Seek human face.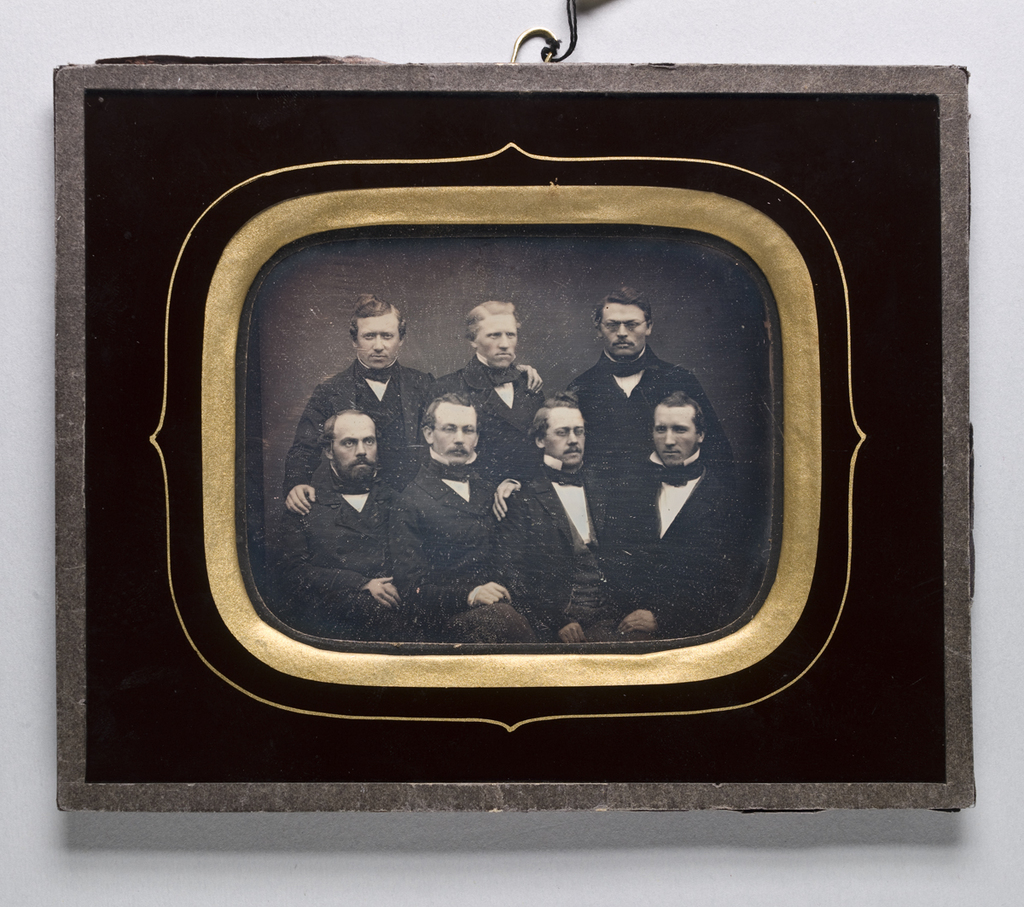
select_region(650, 409, 695, 467).
